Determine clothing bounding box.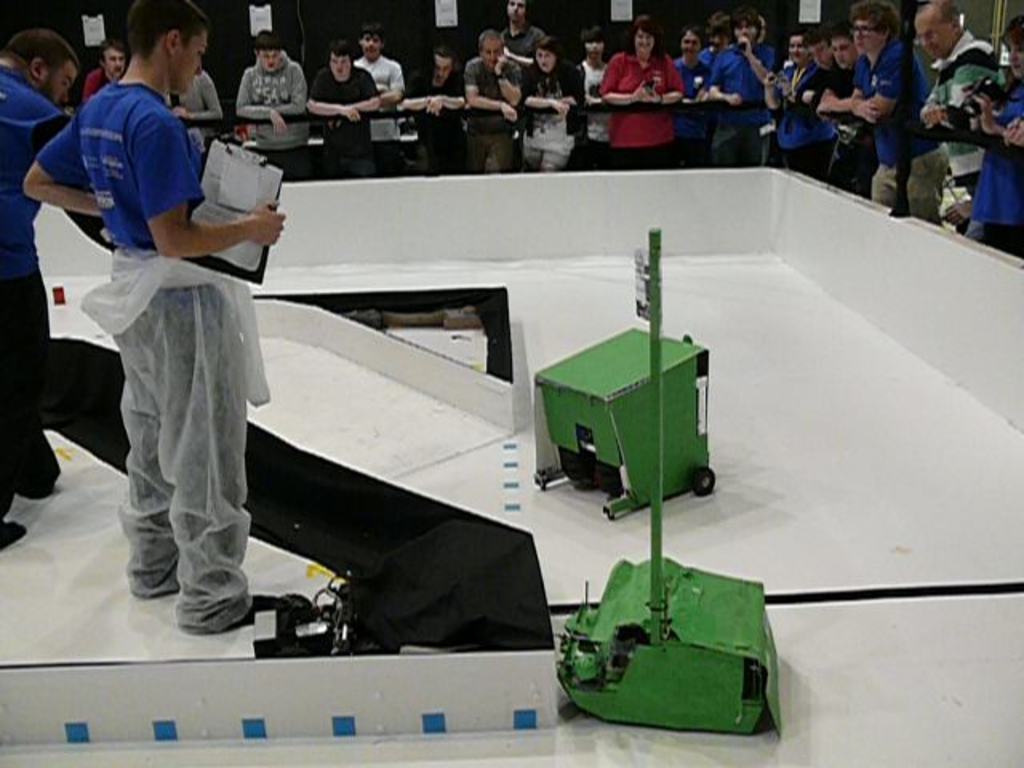
Determined: x1=54, y1=74, x2=270, y2=602.
